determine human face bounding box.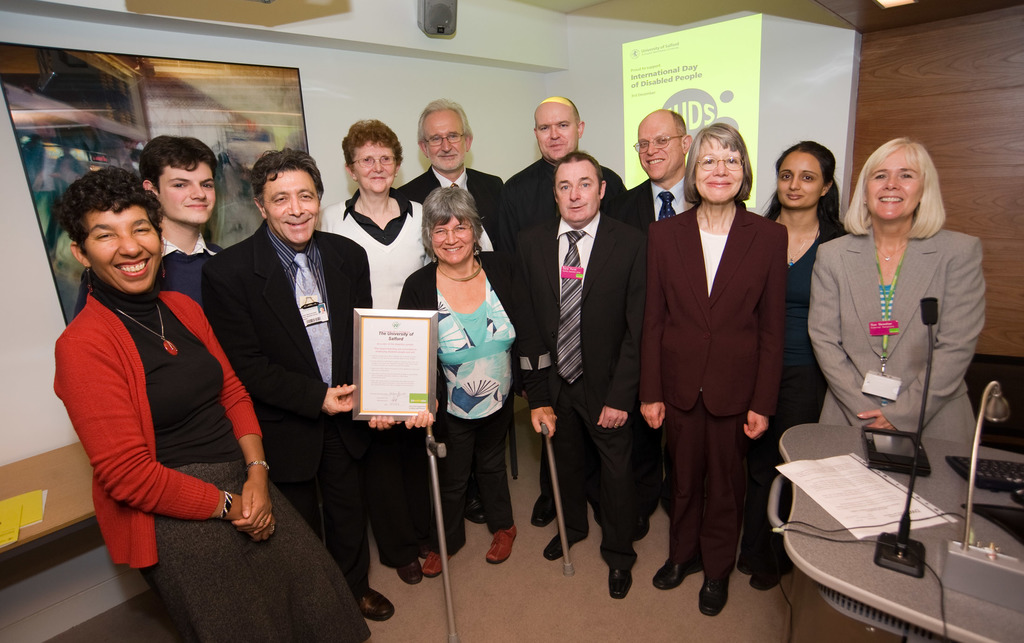
Determined: 81 204 172 290.
